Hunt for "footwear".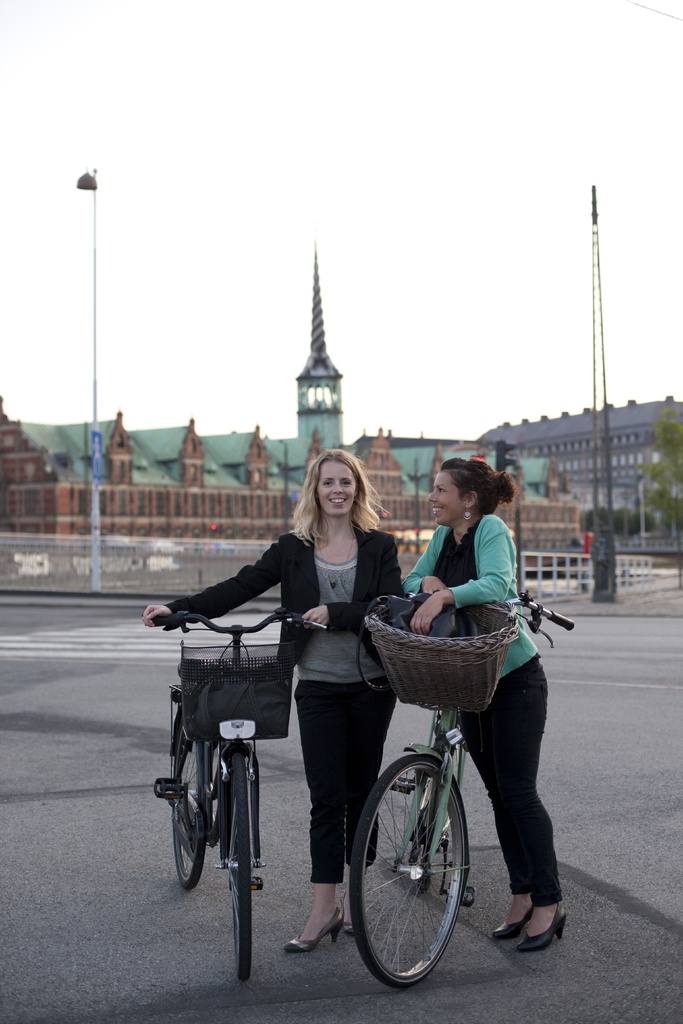
Hunted down at l=491, t=903, r=567, b=950.
